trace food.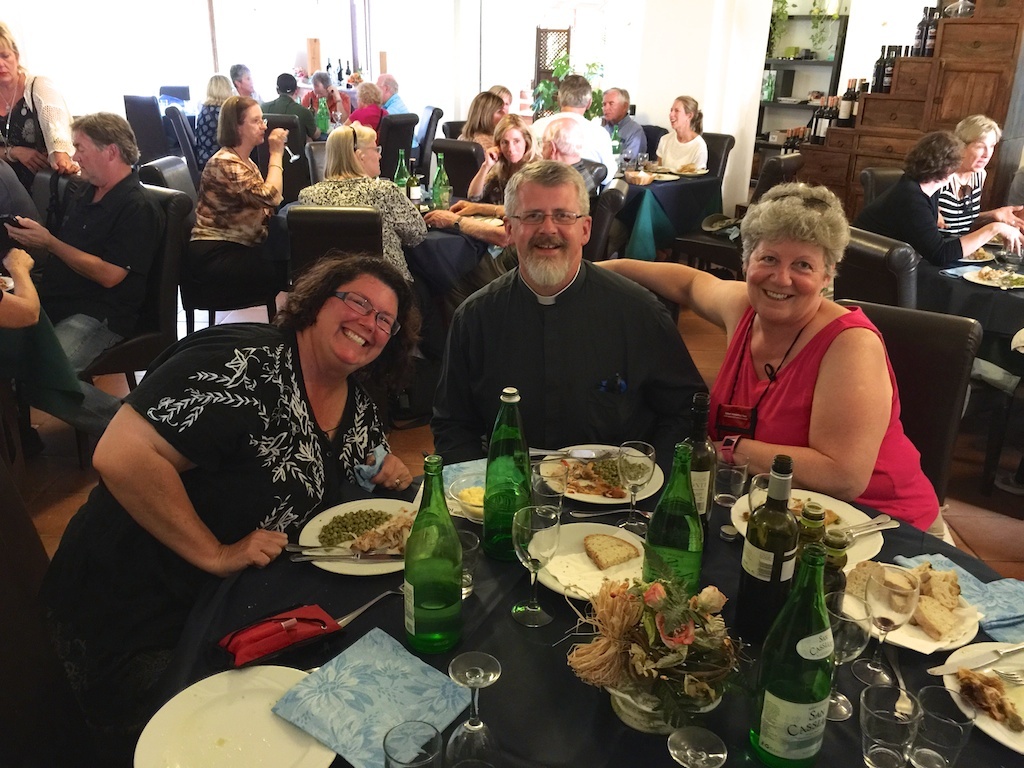
Traced to 583/529/638/571.
